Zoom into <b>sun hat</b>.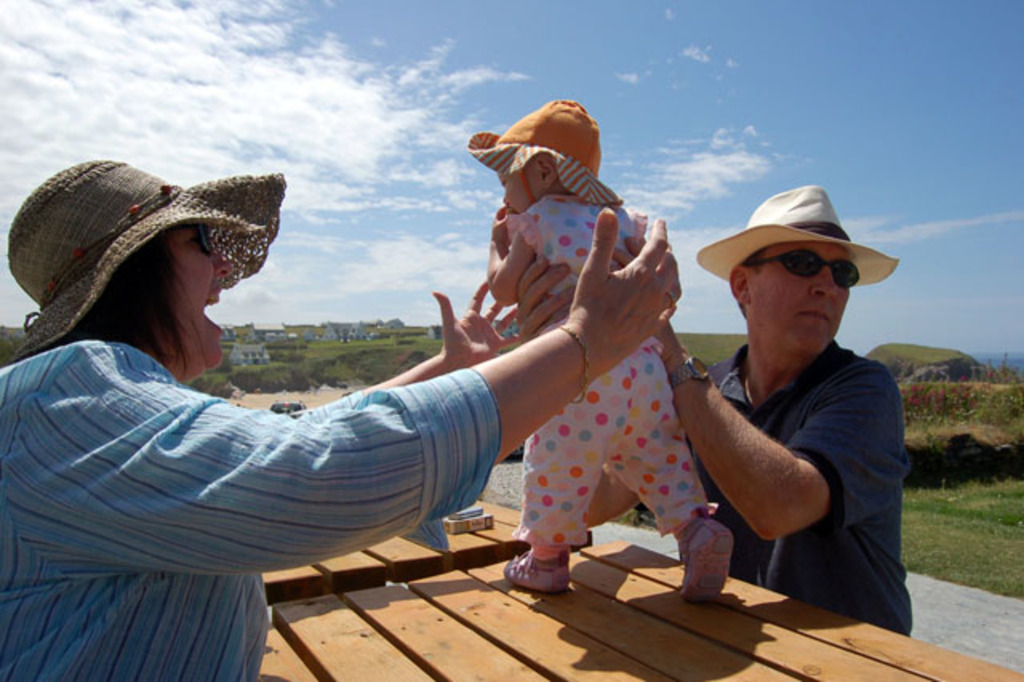
Zoom target: <region>2, 154, 290, 370</region>.
